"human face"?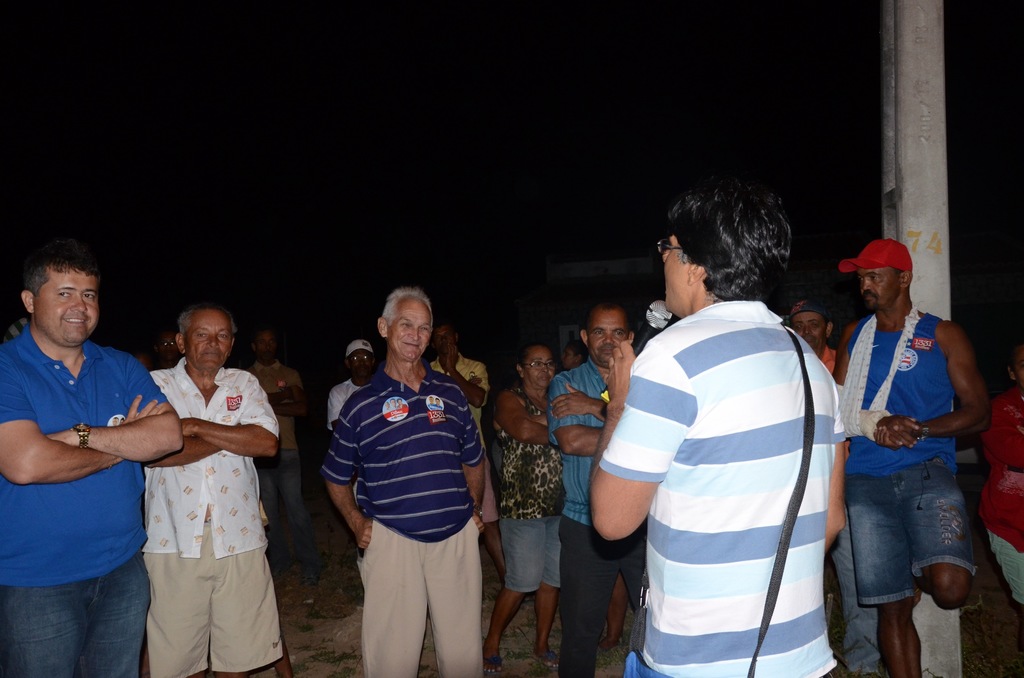
box=[791, 314, 824, 346]
